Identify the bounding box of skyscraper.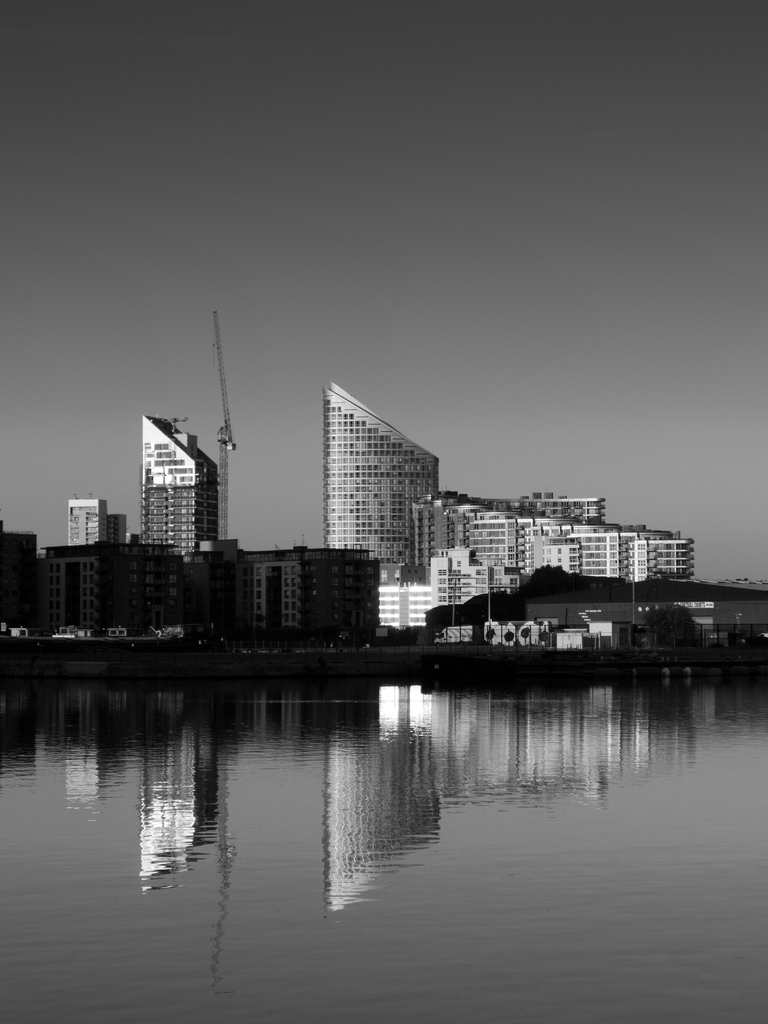
321,373,439,559.
